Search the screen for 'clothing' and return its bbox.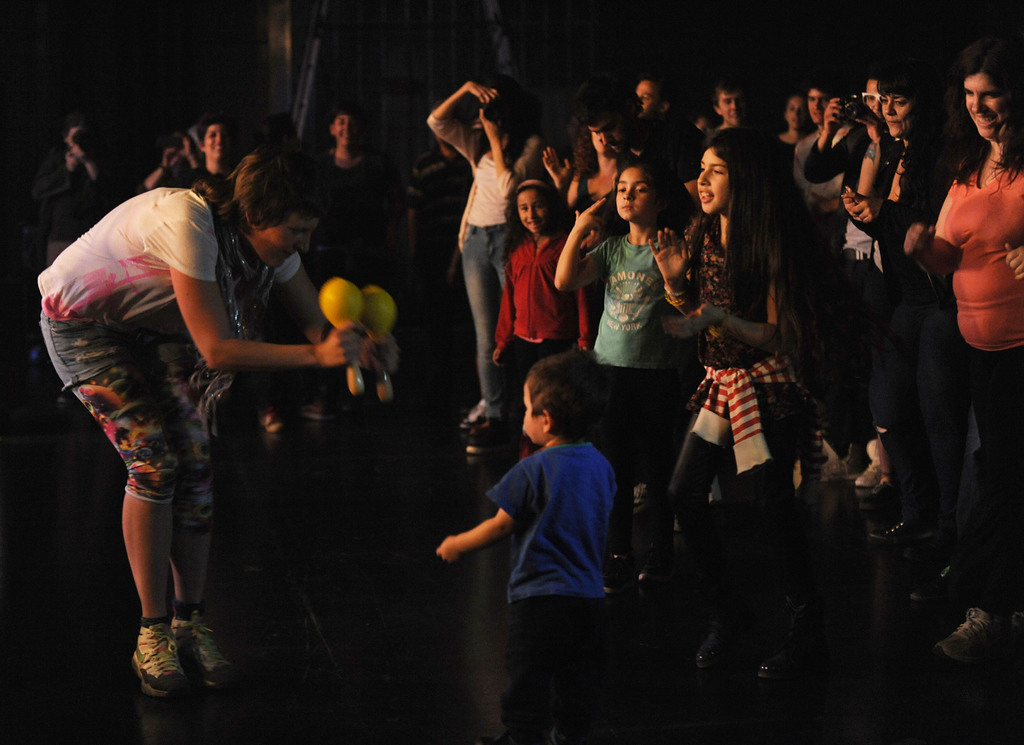
Found: 932 147 1023 608.
